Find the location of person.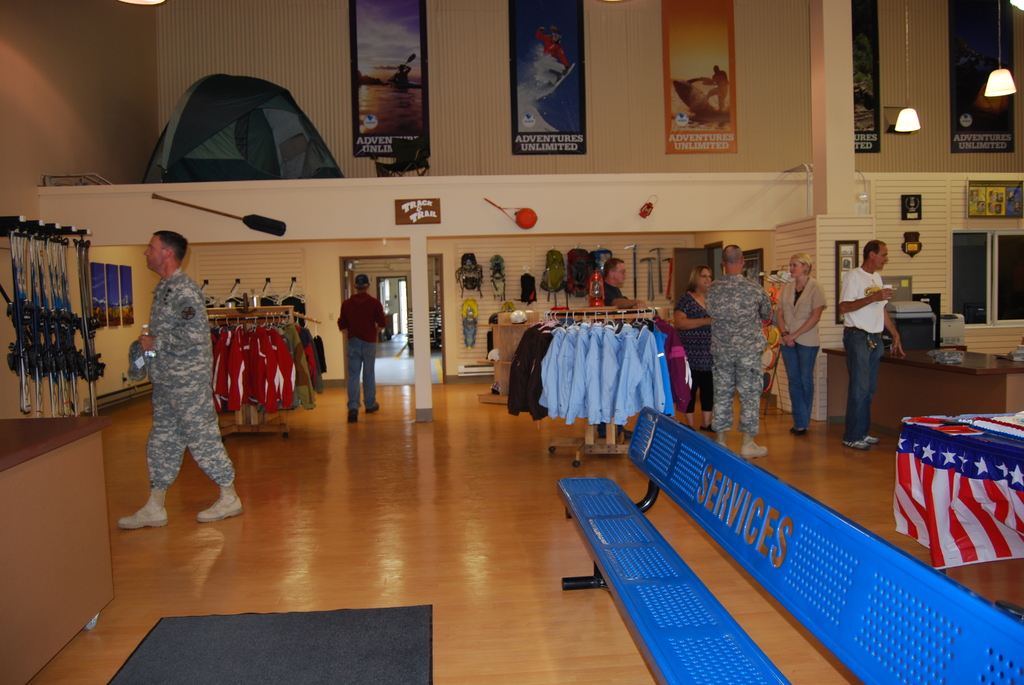
Location: locate(837, 235, 906, 449).
